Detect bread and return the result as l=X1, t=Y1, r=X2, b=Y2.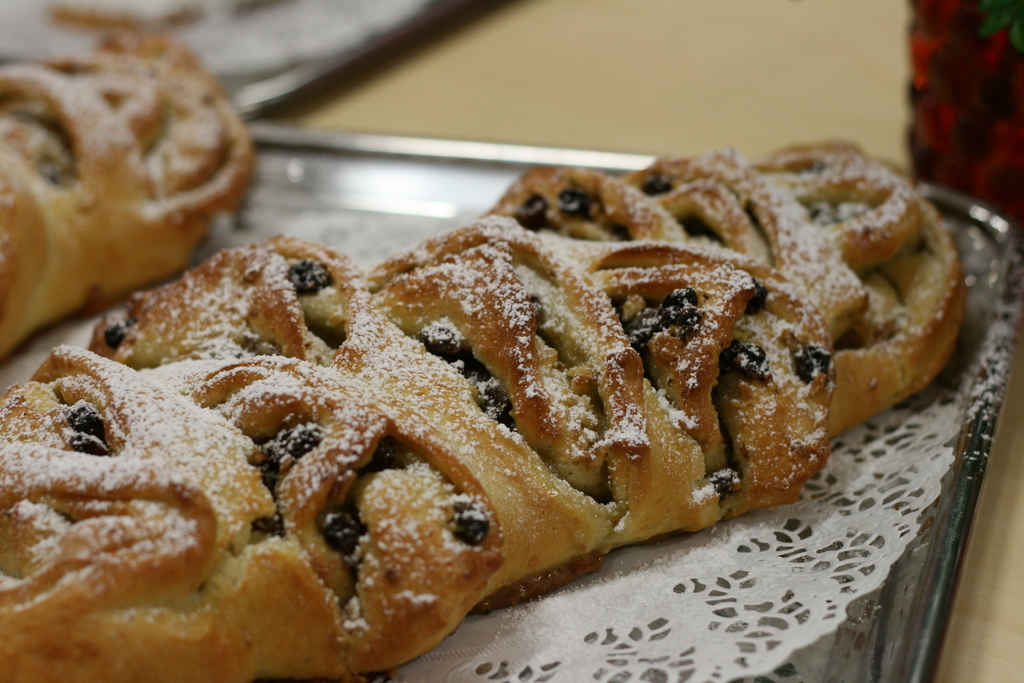
l=0, t=131, r=969, b=682.
